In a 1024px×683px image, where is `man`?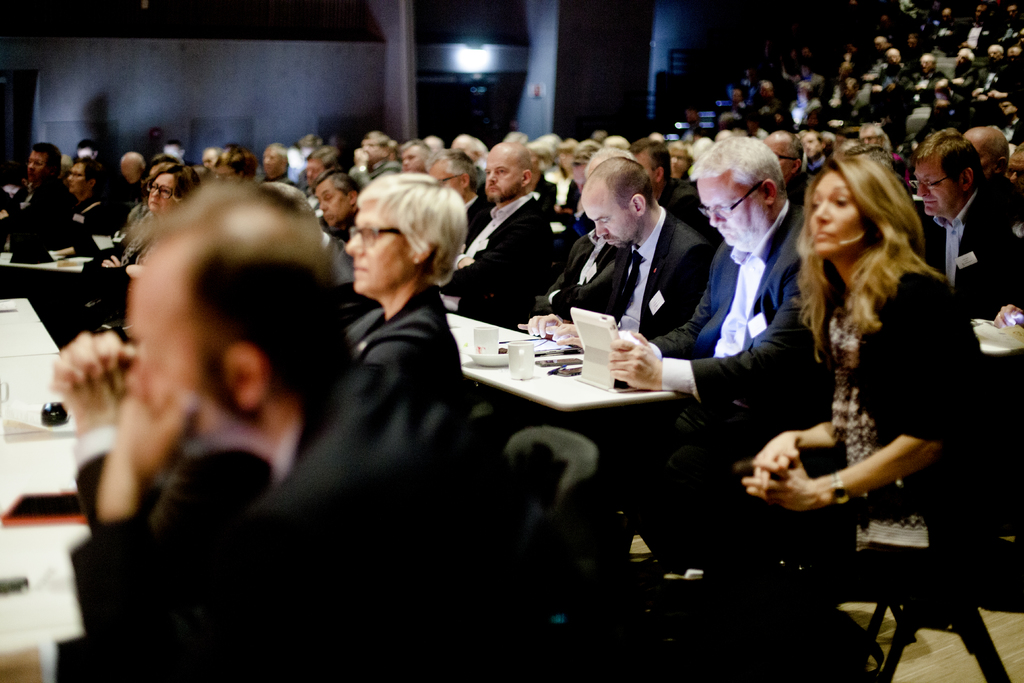
rect(585, 140, 810, 375).
